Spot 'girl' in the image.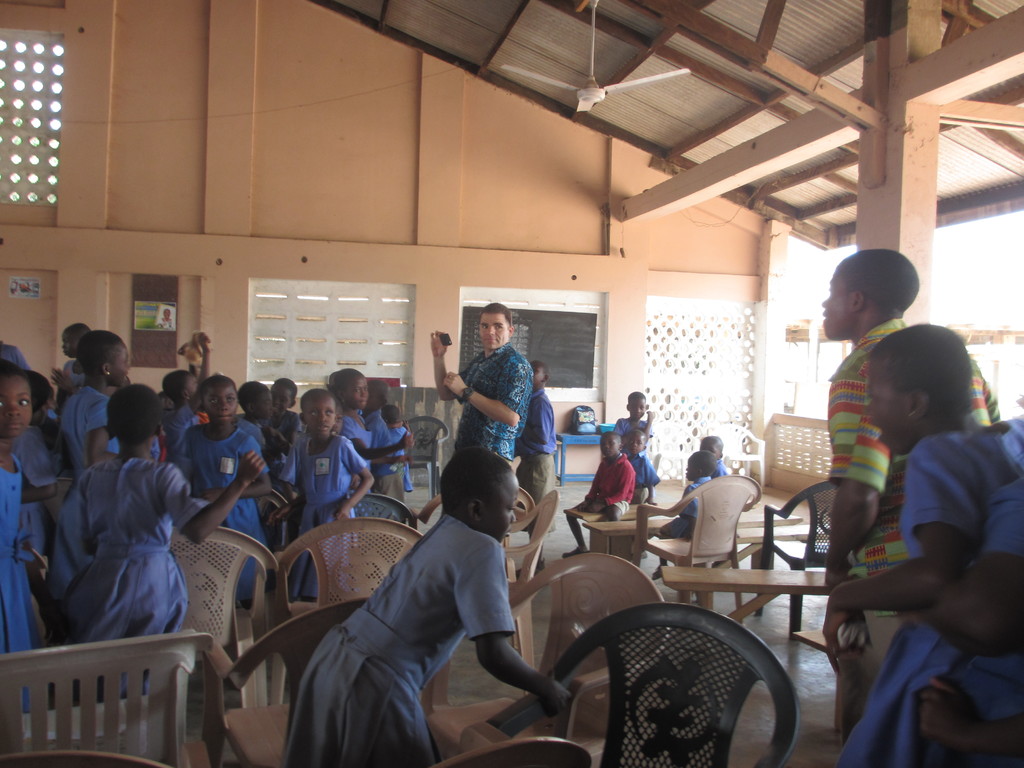
'girl' found at <bbox>260, 393, 370, 604</bbox>.
